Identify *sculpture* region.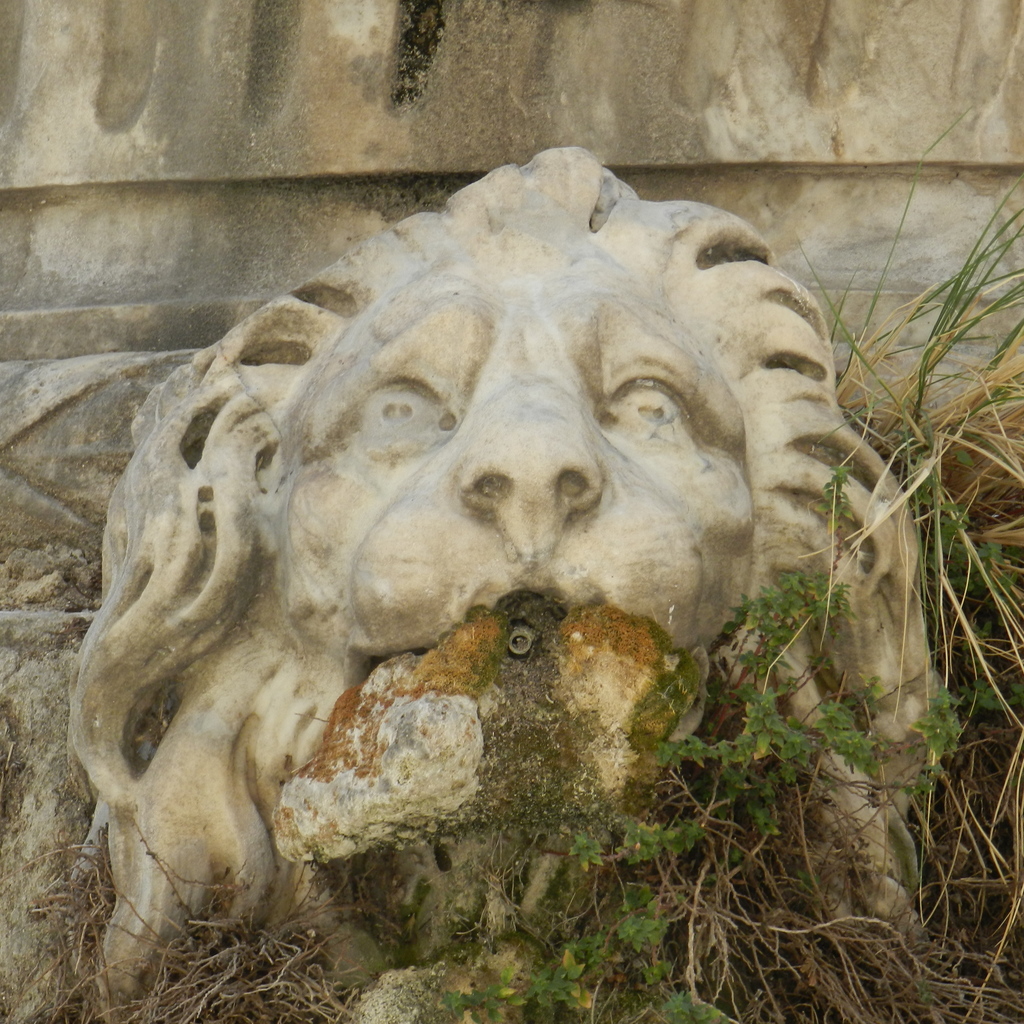
Region: crop(45, 147, 954, 1018).
